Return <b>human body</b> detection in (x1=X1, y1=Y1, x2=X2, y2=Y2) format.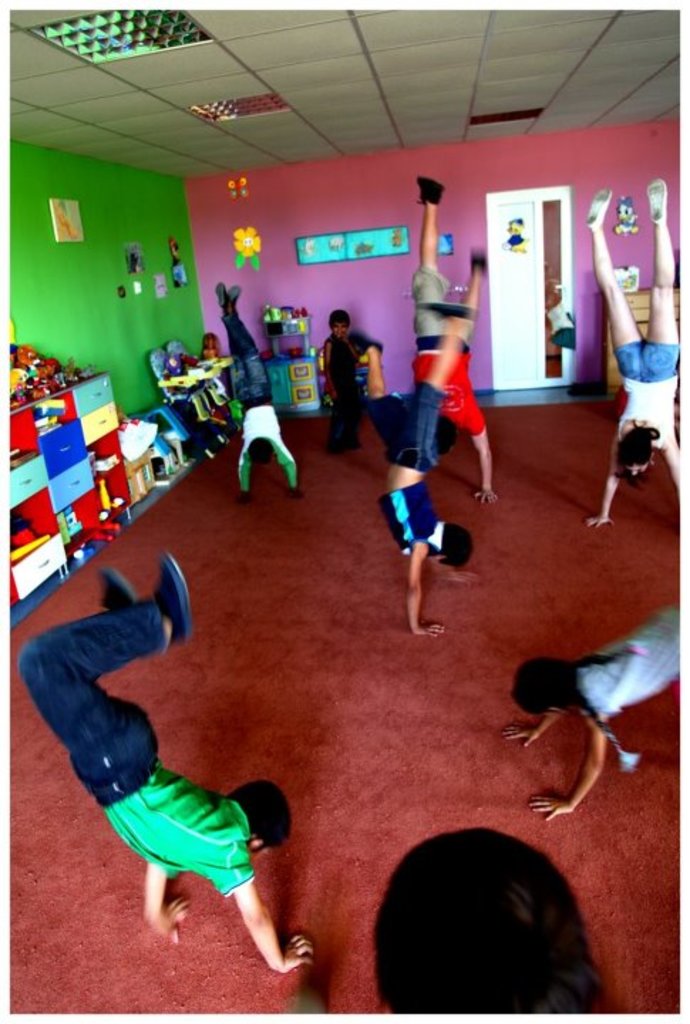
(x1=317, y1=336, x2=359, y2=449).
